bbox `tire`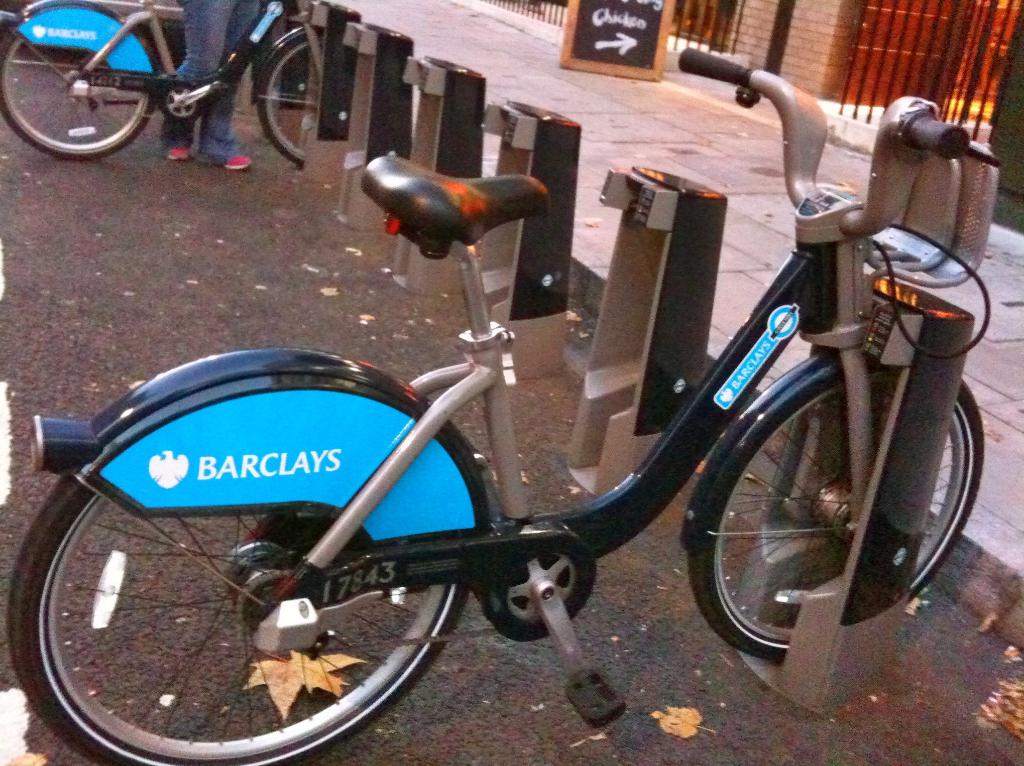
31,395,516,754
